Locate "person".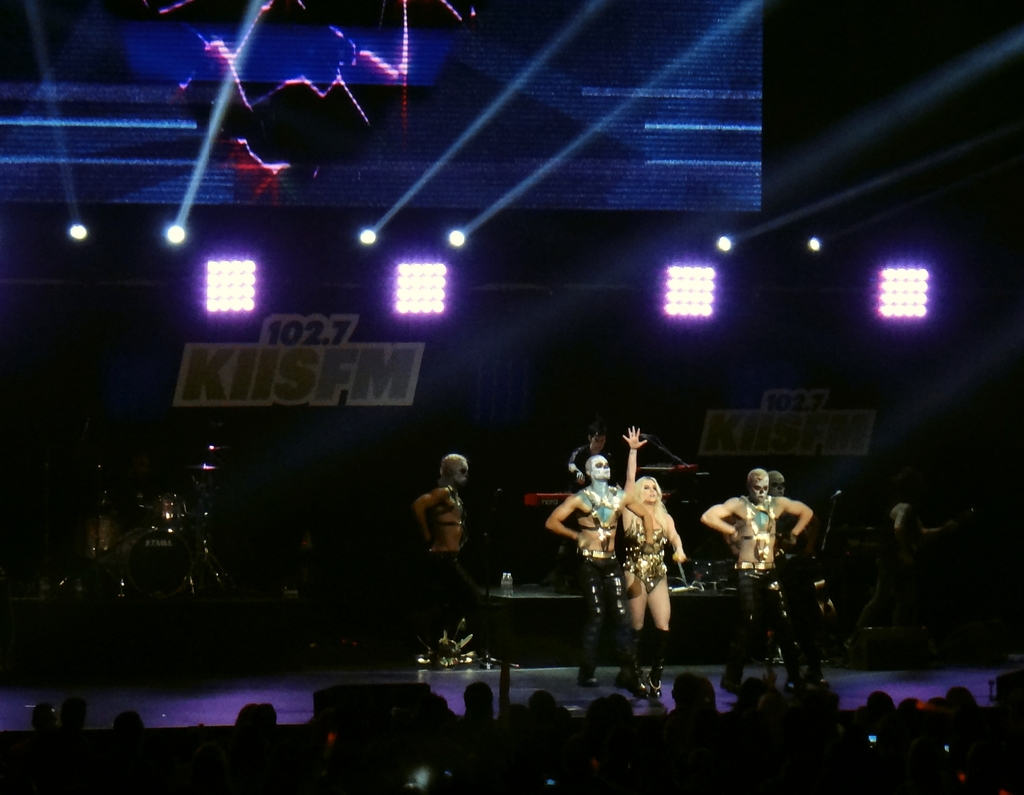
Bounding box: BBox(771, 470, 785, 498).
